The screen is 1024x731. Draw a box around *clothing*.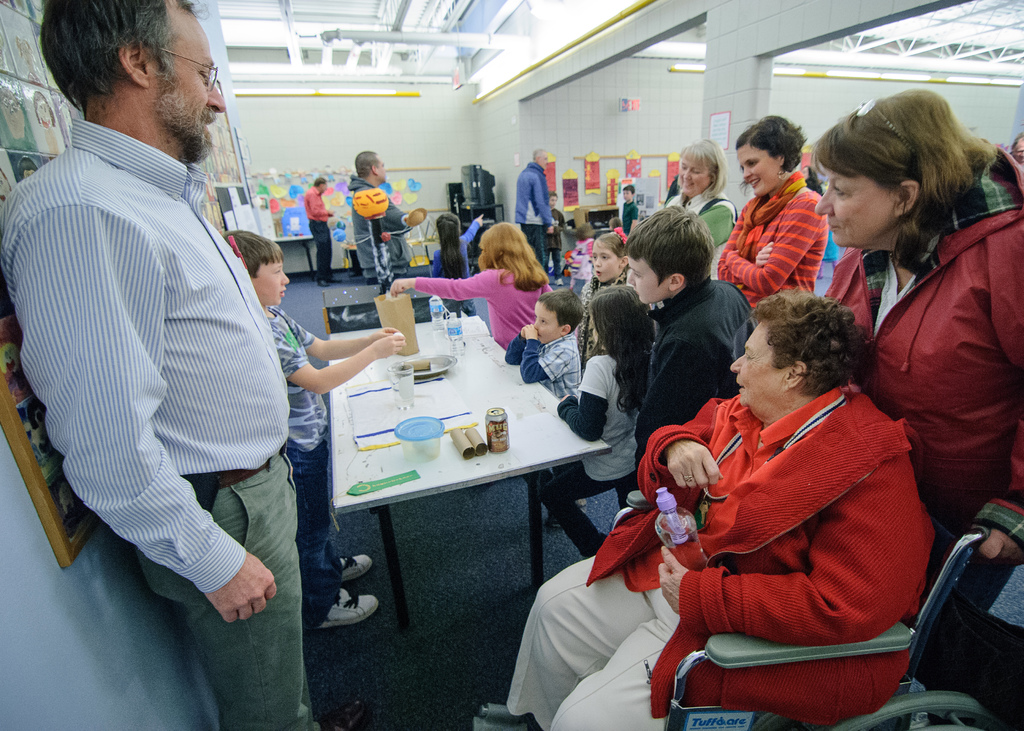
(498,547,652,718).
